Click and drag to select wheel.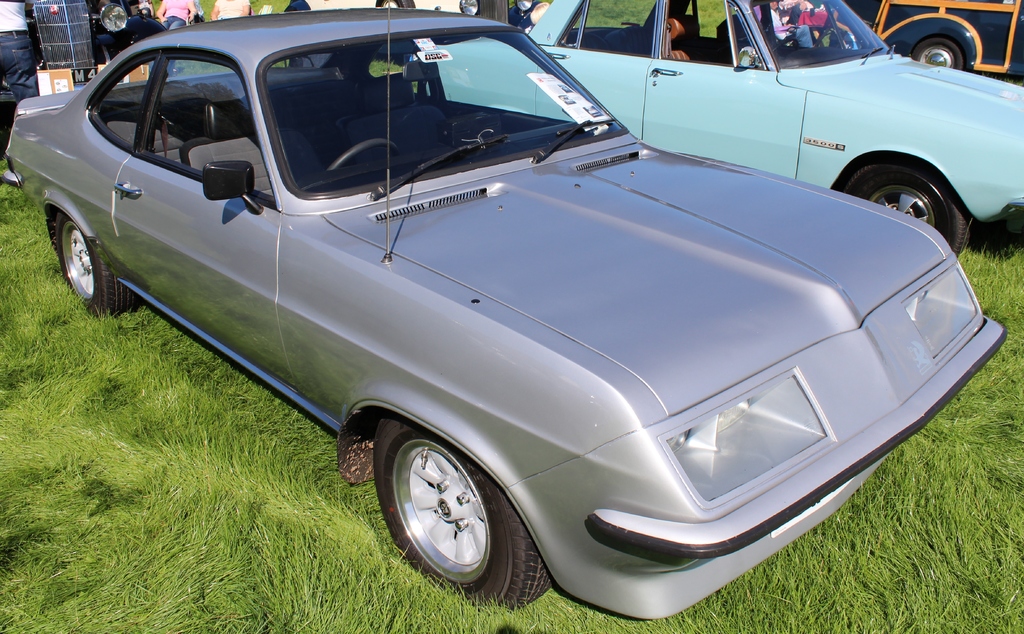
Selection: 56:210:141:318.
